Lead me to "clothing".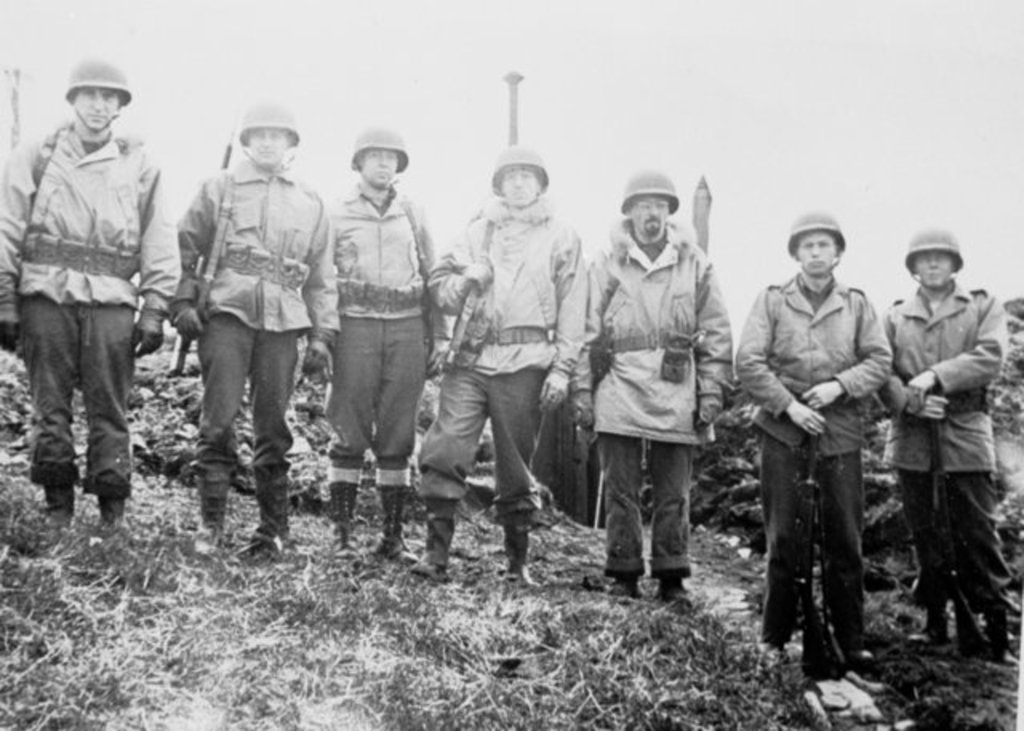
Lead to pyautogui.locateOnScreen(173, 155, 338, 520).
